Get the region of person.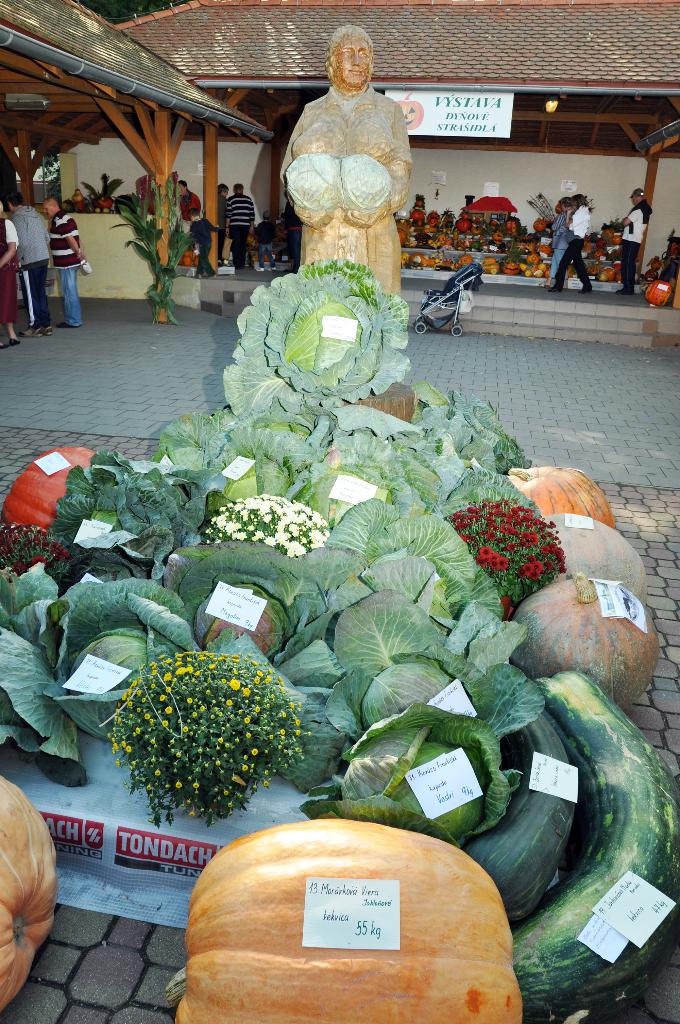
(left=0, top=199, right=22, bottom=346).
